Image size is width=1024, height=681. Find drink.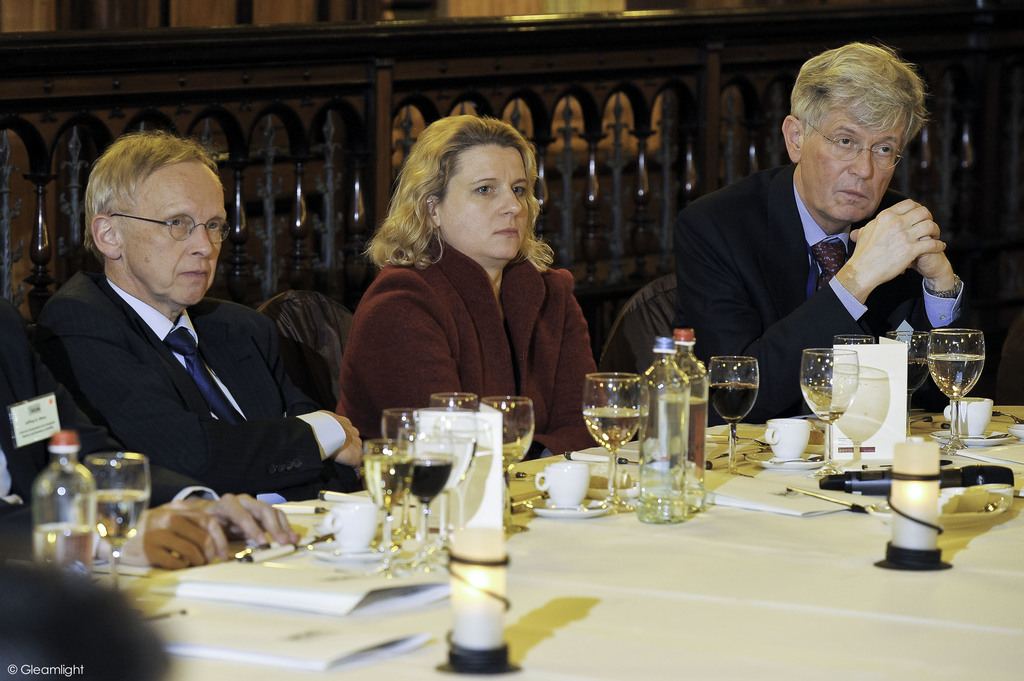
crop(363, 459, 418, 510).
